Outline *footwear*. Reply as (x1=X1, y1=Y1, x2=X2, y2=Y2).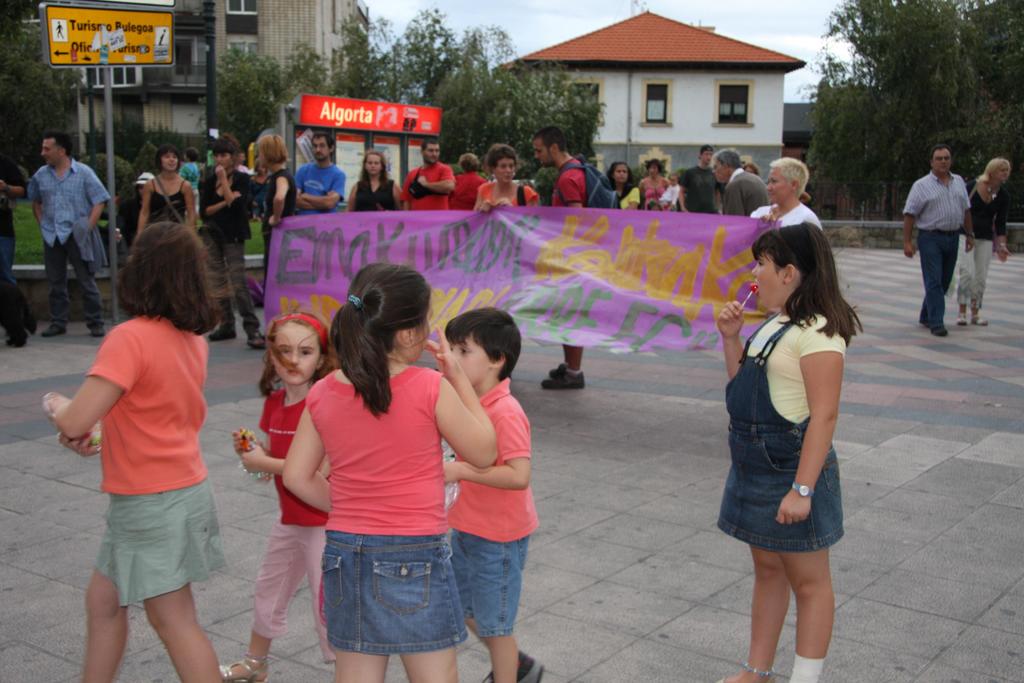
(x1=41, y1=322, x2=67, y2=337).
